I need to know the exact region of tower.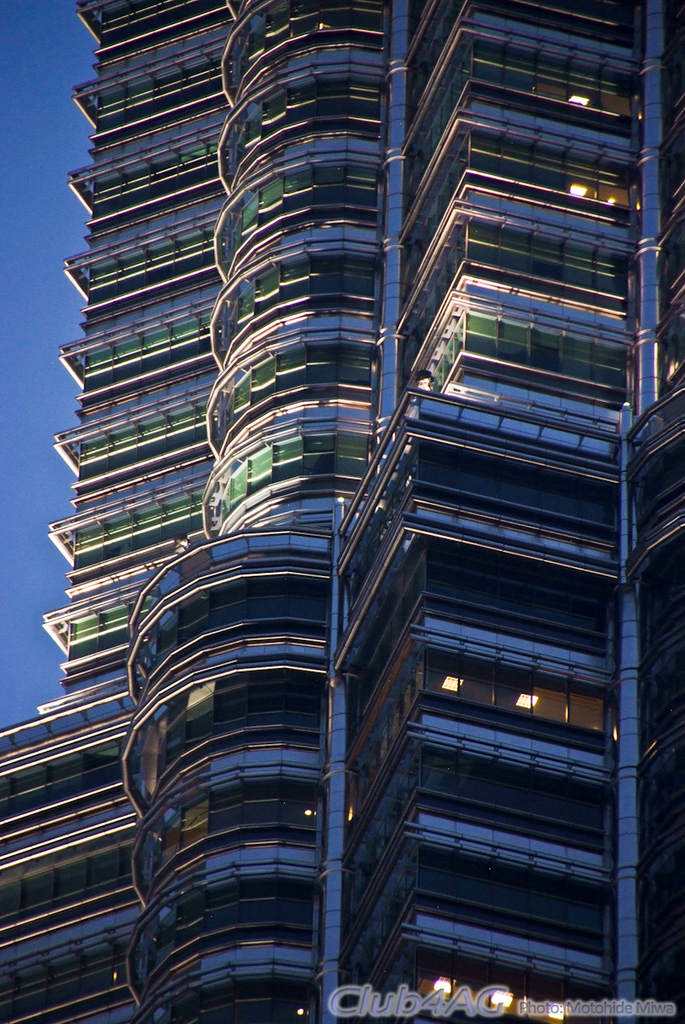
Region: {"left": 0, "top": 0, "right": 684, "bottom": 1023}.
